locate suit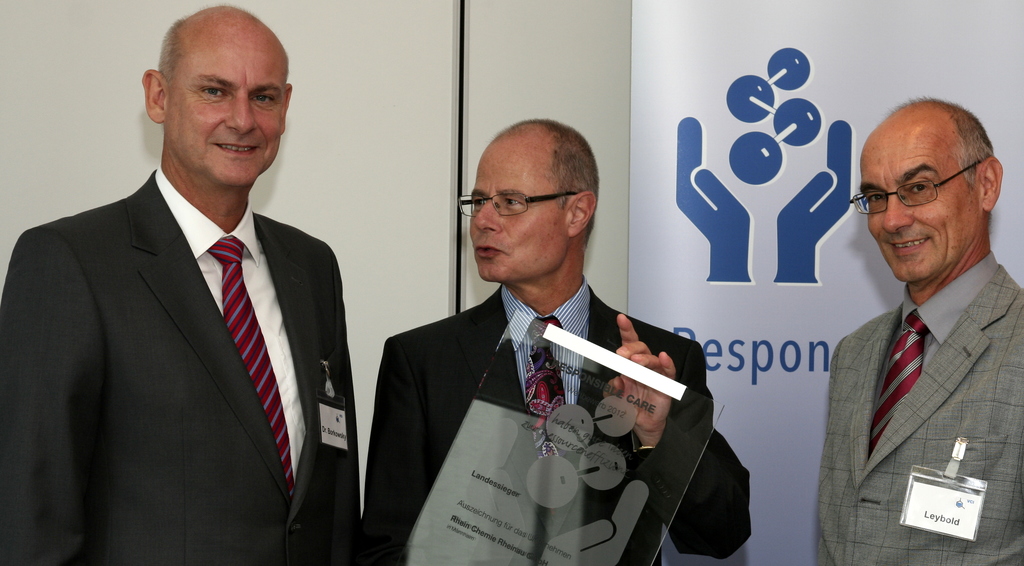
361:282:749:565
